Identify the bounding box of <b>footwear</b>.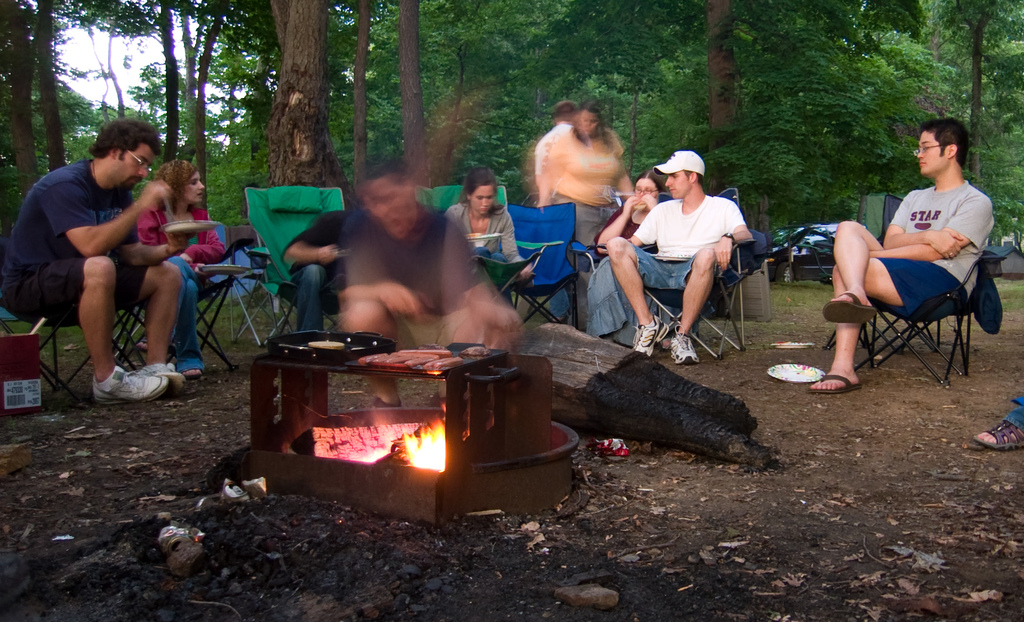
detection(968, 418, 1023, 452).
